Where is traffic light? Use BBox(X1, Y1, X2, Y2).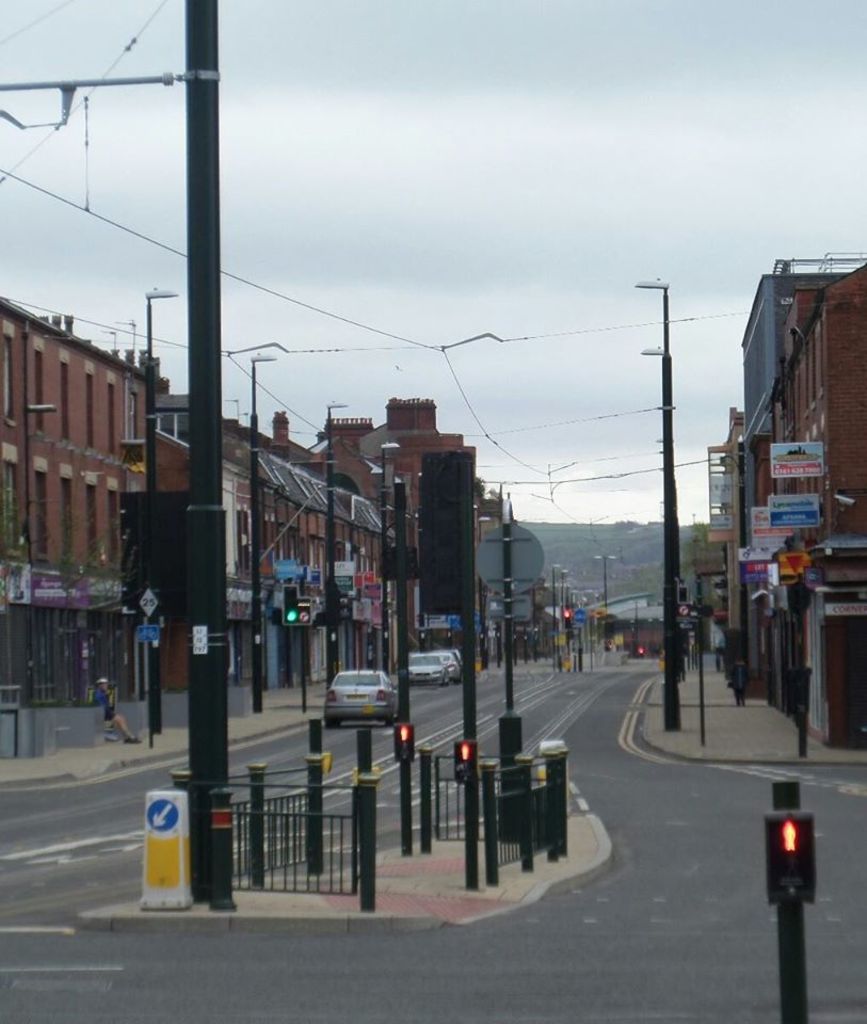
BBox(638, 647, 643, 655).
